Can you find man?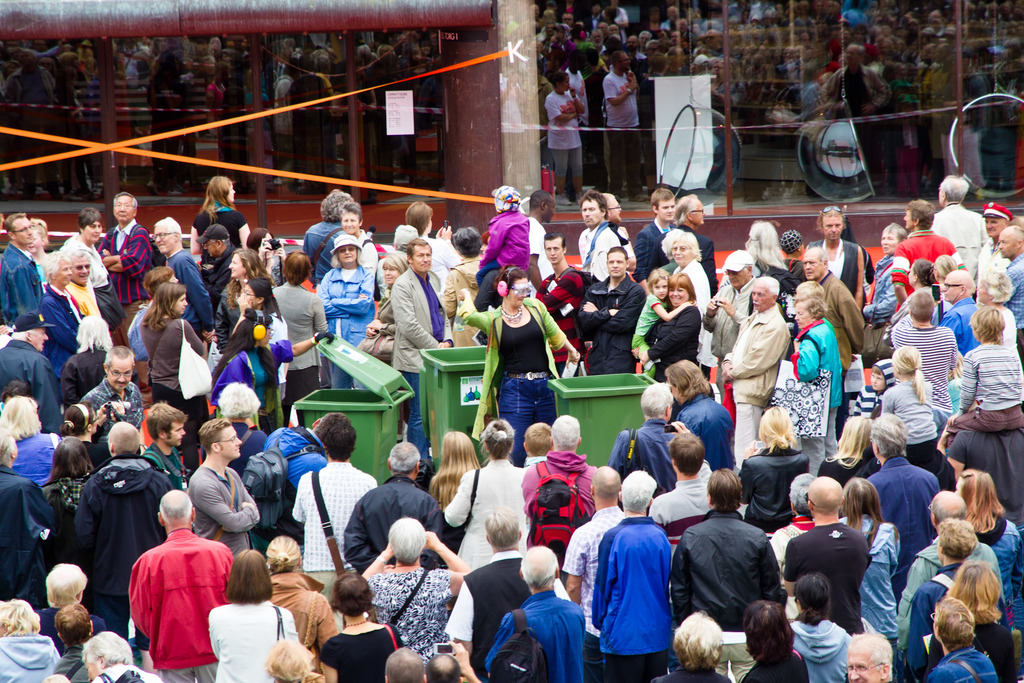
Yes, bounding box: locate(525, 186, 557, 294).
